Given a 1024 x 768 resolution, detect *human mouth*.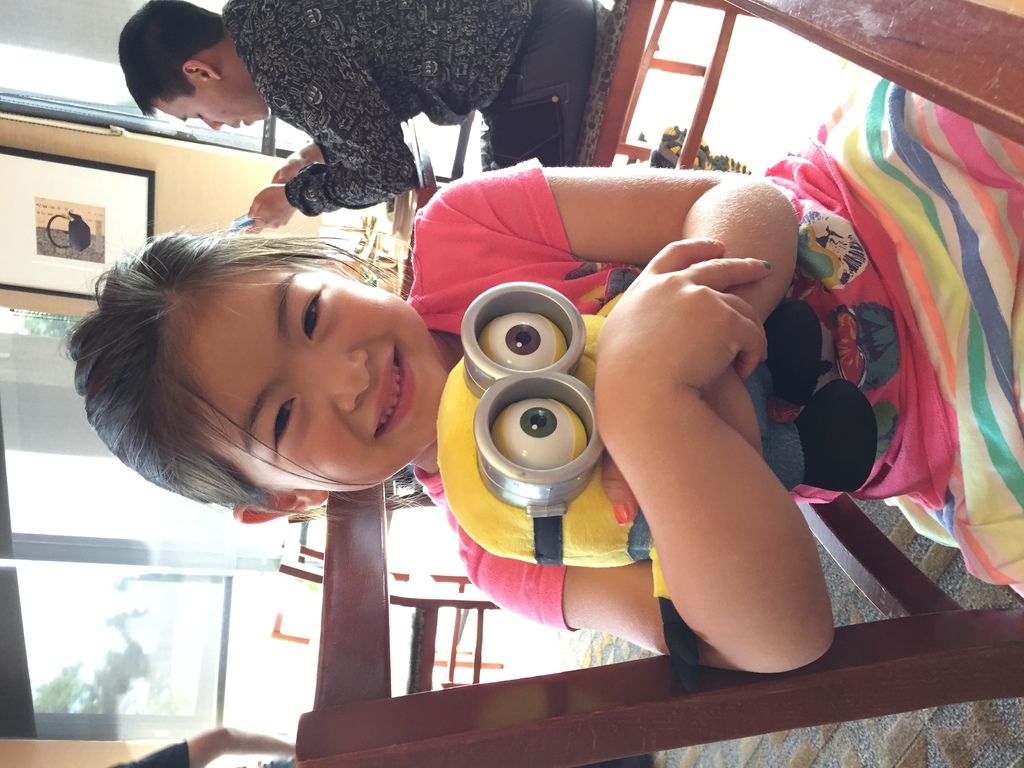
234:120:245:125.
